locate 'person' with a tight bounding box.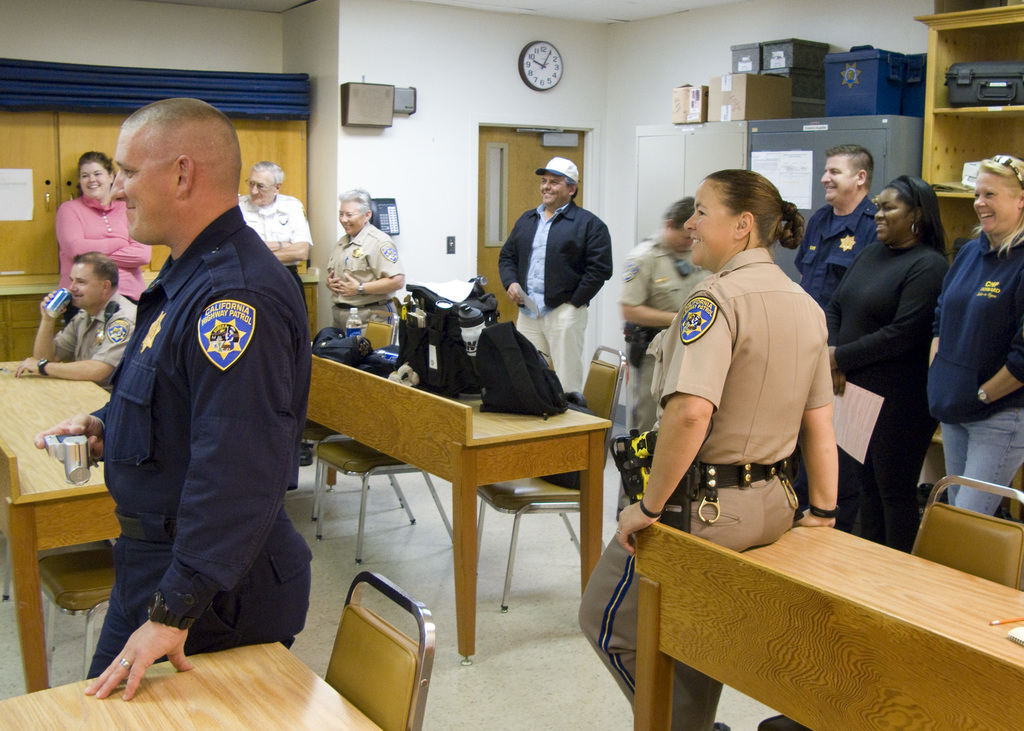
detection(929, 155, 1023, 515).
